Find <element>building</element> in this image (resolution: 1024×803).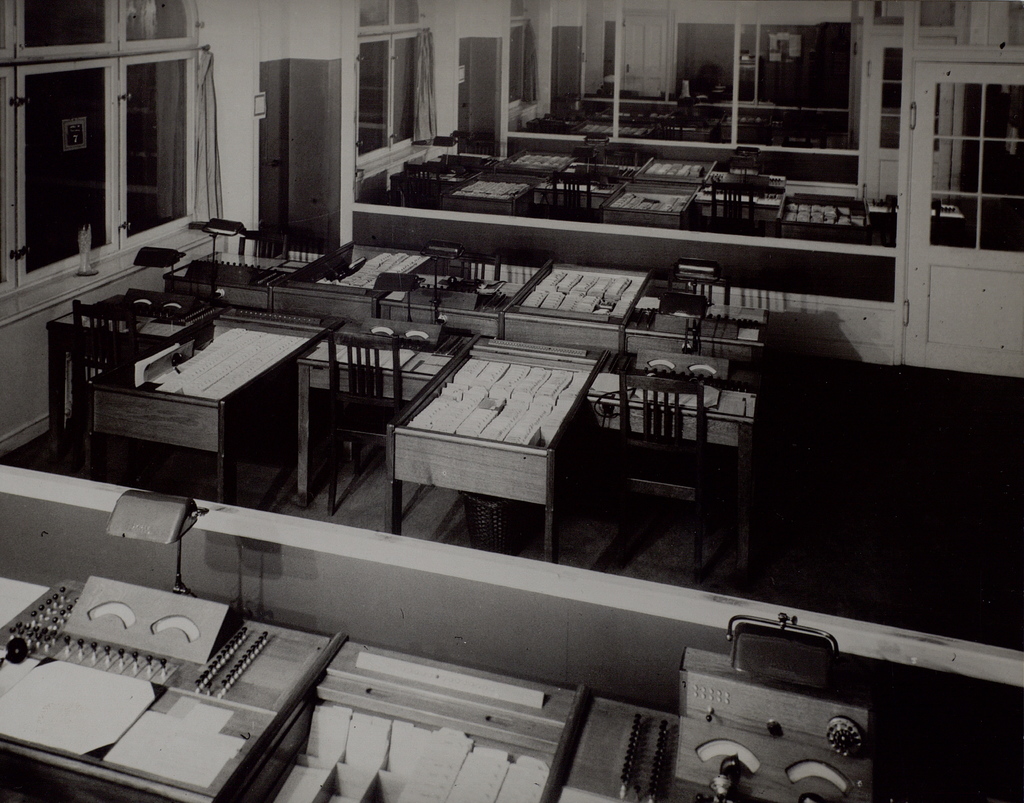
select_region(0, 0, 1023, 802).
